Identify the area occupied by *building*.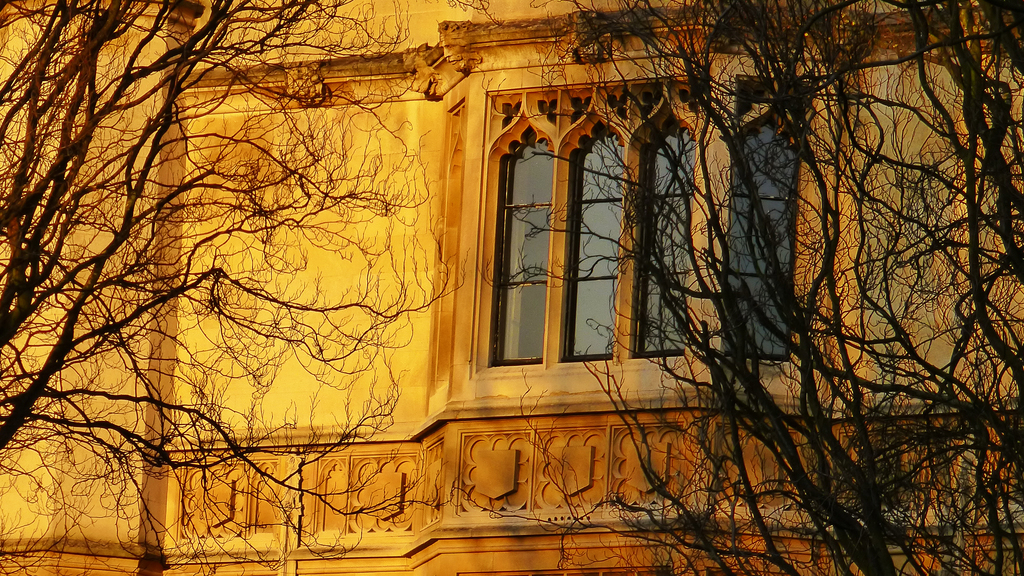
Area: box=[0, 0, 1023, 575].
